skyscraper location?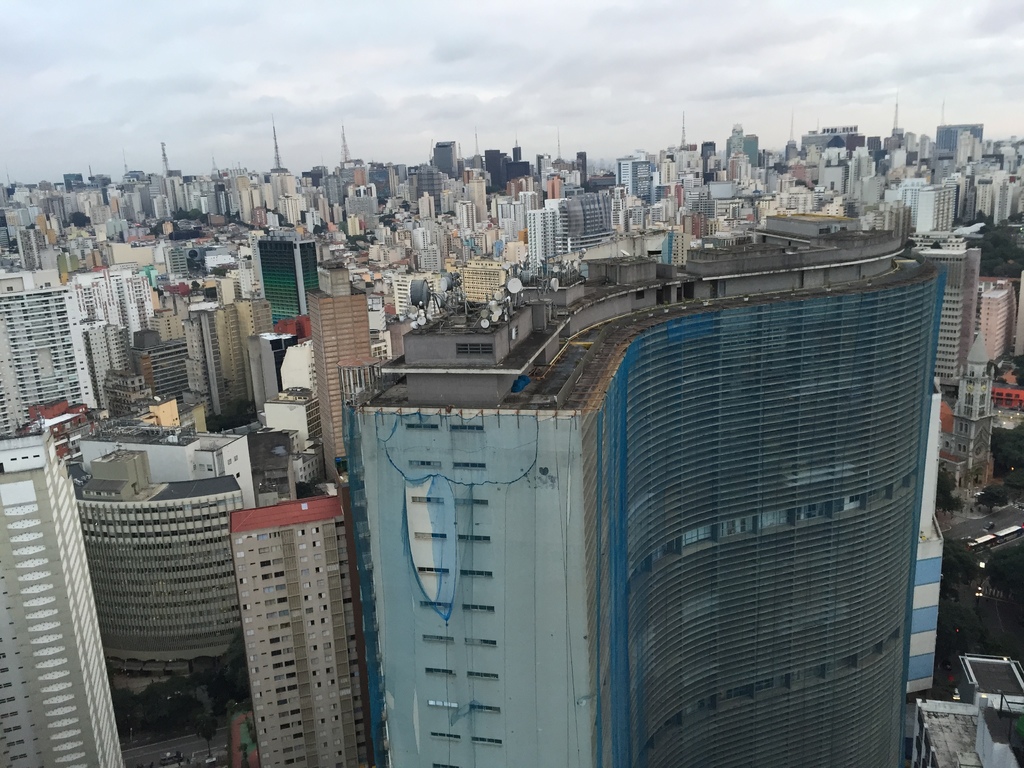
310, 172, 323, 187
